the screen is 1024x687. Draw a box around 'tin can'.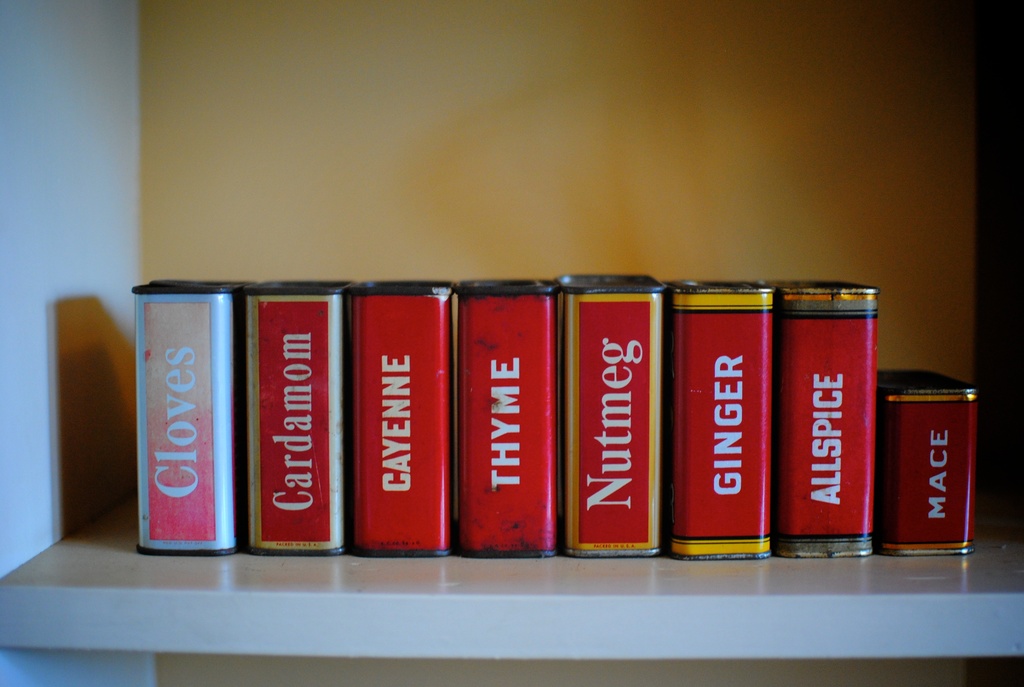
[872,361,981,560].
